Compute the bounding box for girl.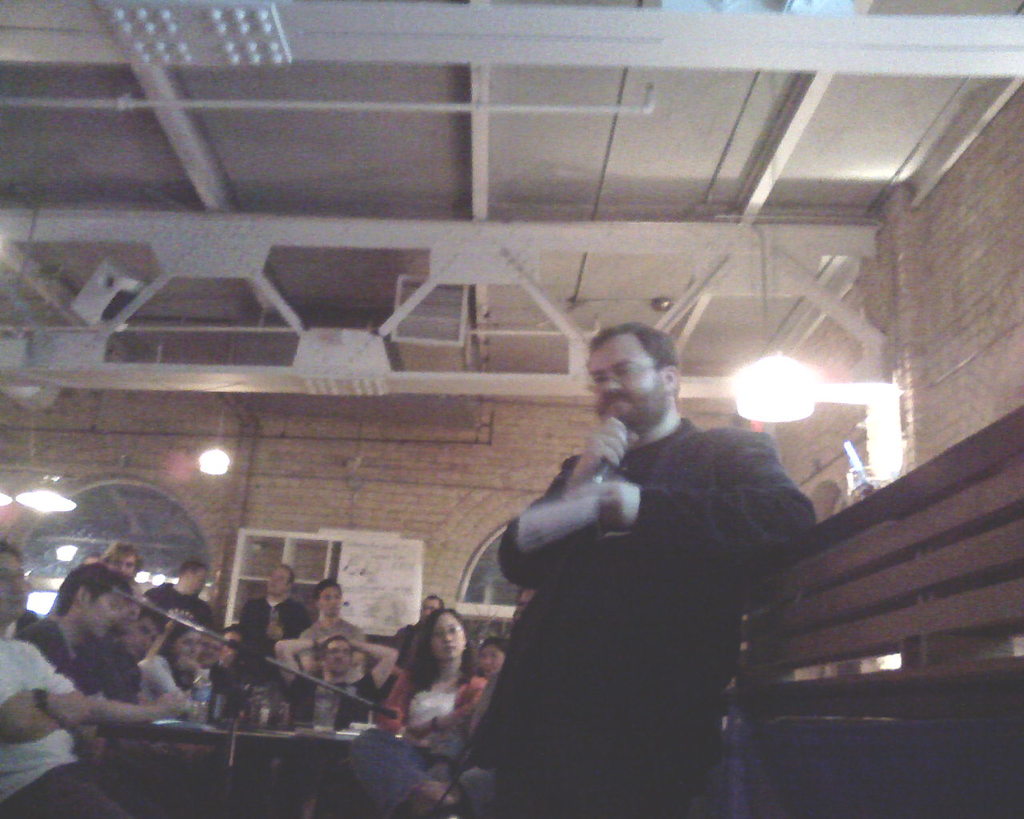
350,601,486,817.
